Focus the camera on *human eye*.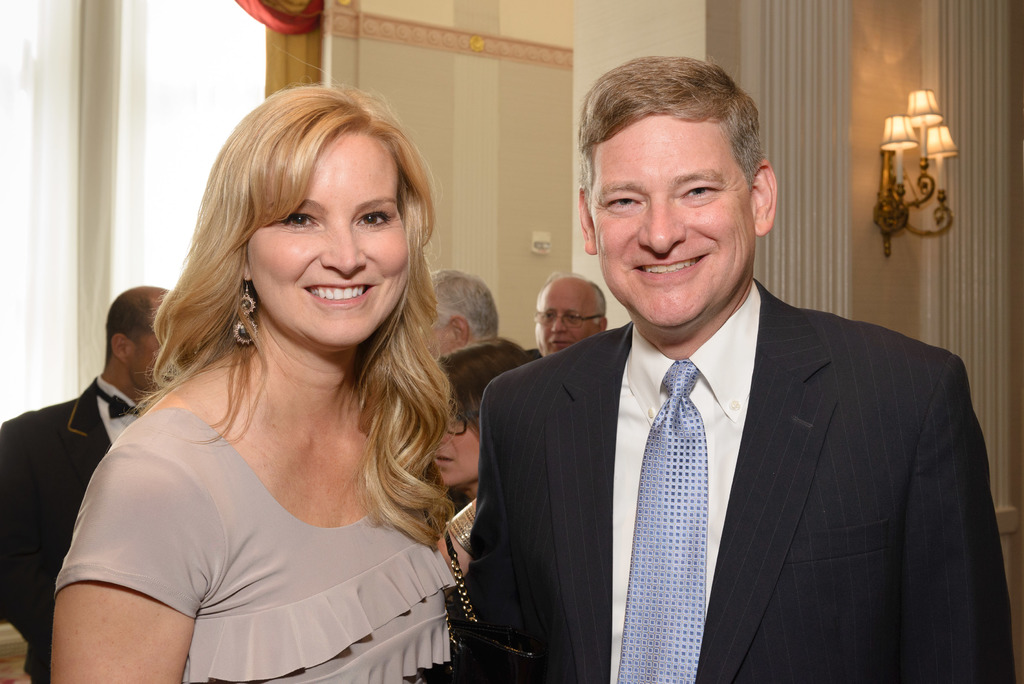
Focus region: 278/211/323/233.
